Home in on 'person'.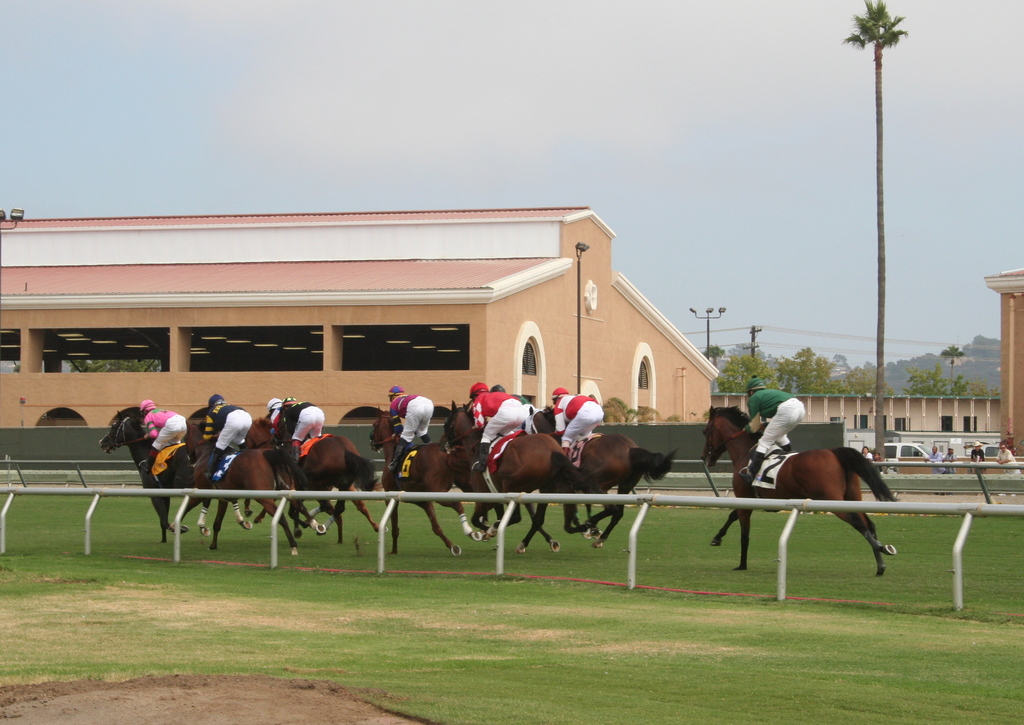
Homed in at bbox=(995, 438, 1023, 497).
